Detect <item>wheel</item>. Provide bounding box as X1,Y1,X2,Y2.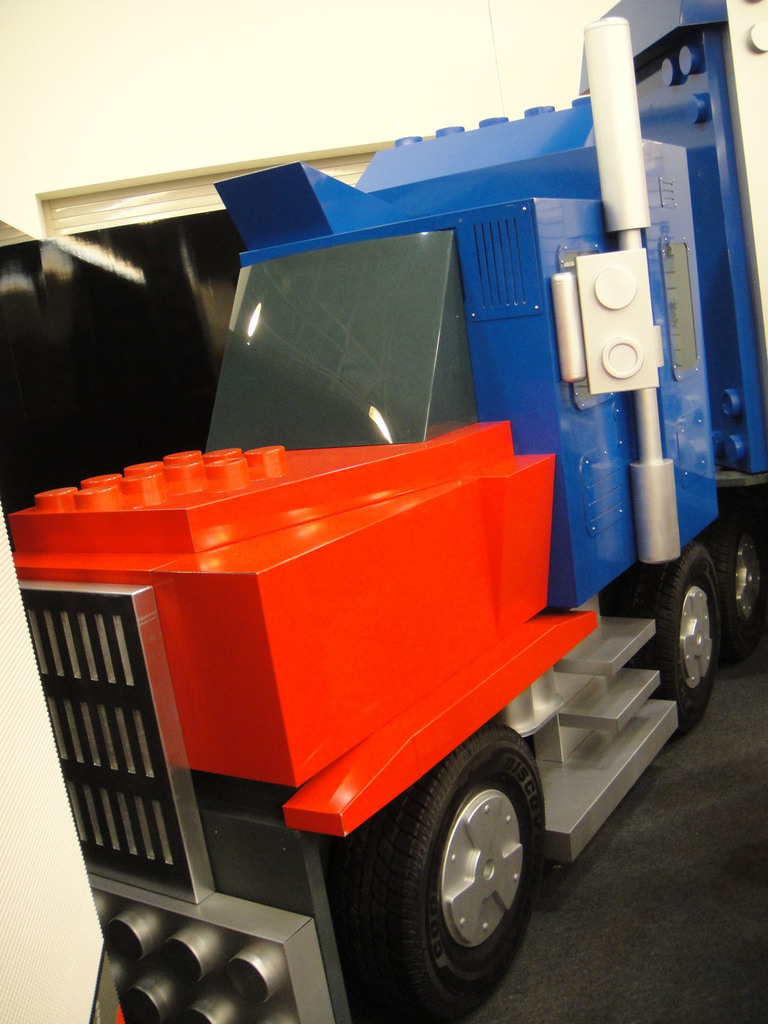
722,517,760,655.
